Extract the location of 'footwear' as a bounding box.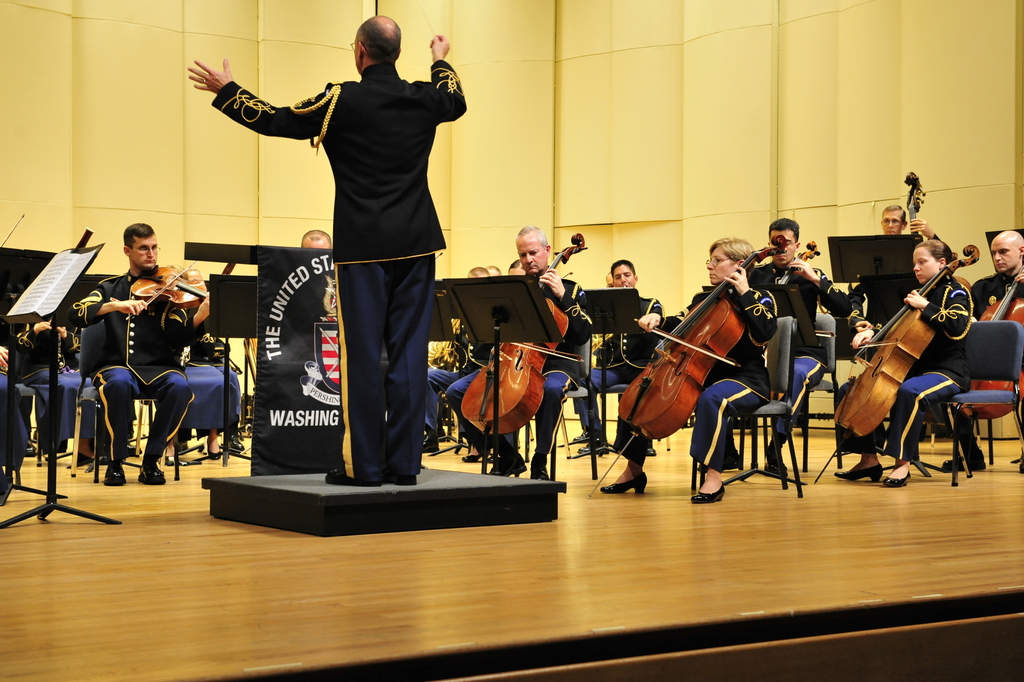
bbox(138, 455, 166, 486).
